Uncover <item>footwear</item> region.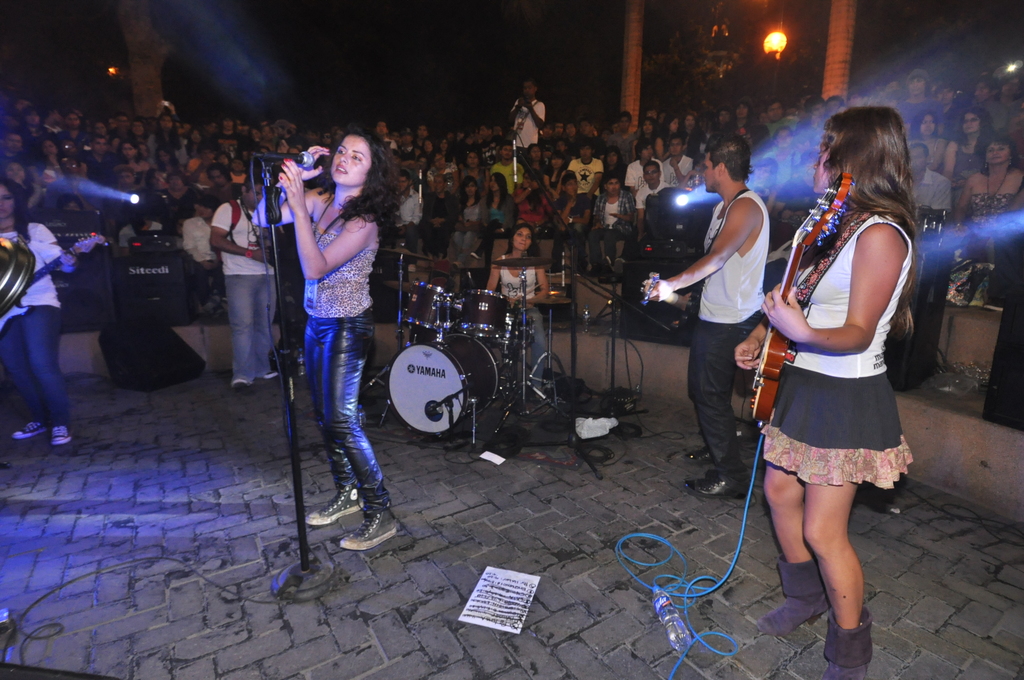
Uncovered: rect(13, 418, 44, 441).
